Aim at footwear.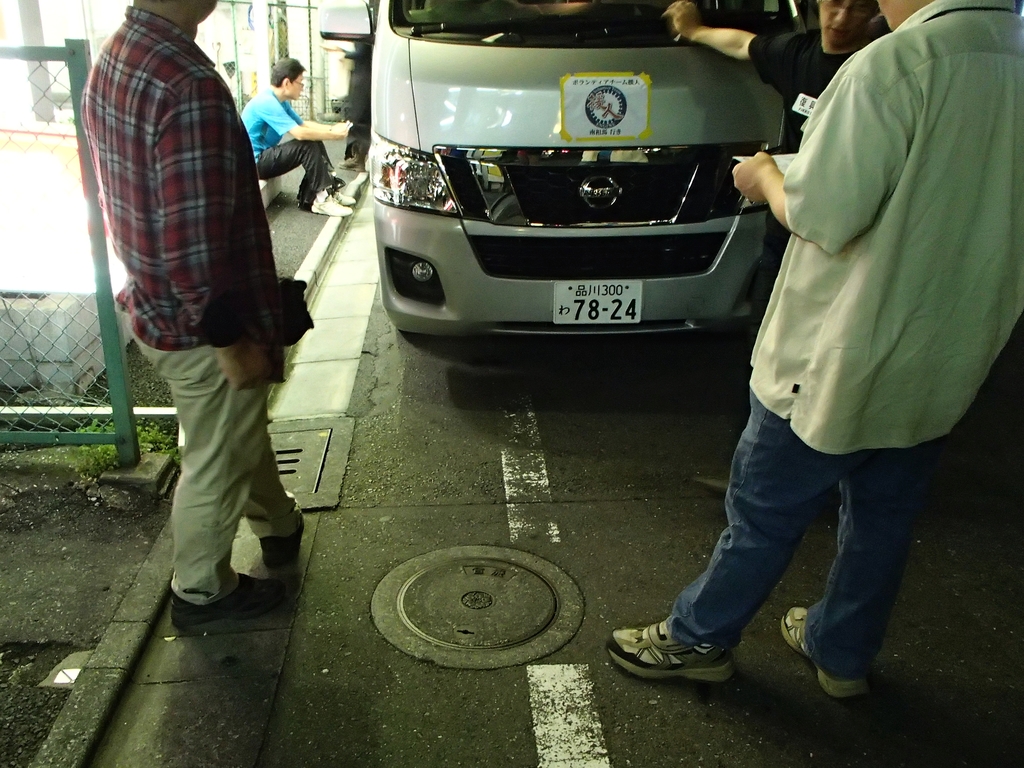
Aimed at [170, 572, 285, 630].
